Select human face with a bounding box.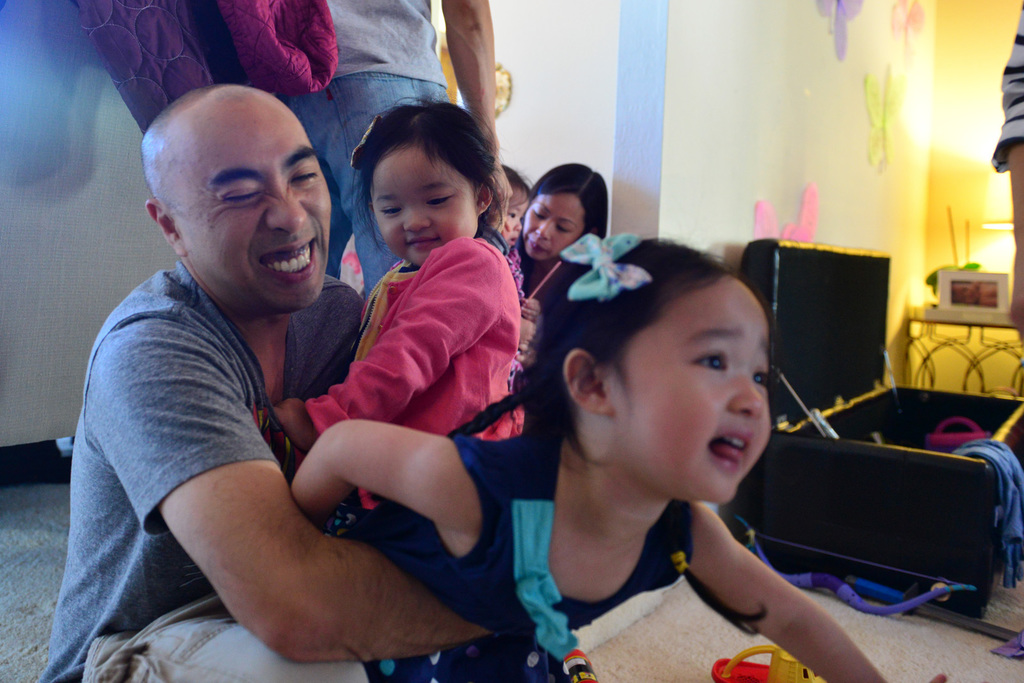
168:93:333:317.
